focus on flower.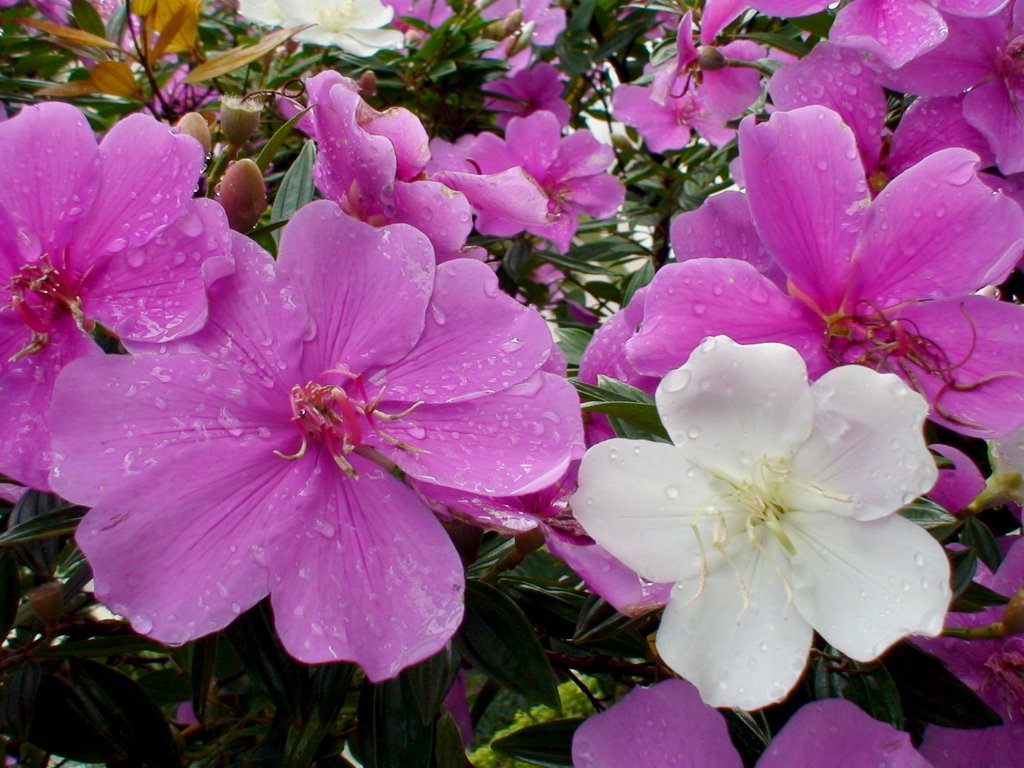
Focused at x1=0 y1=103 x2=234 y2=491.
